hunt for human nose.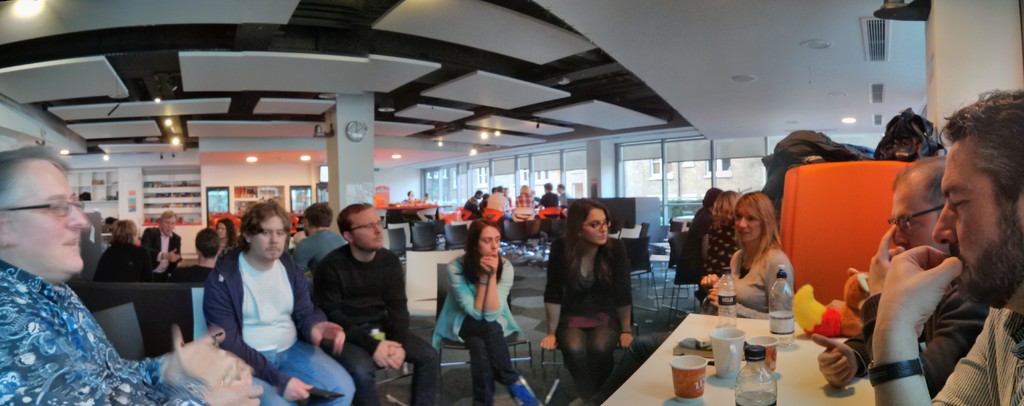
Hunted down at 268,230,280,246.
